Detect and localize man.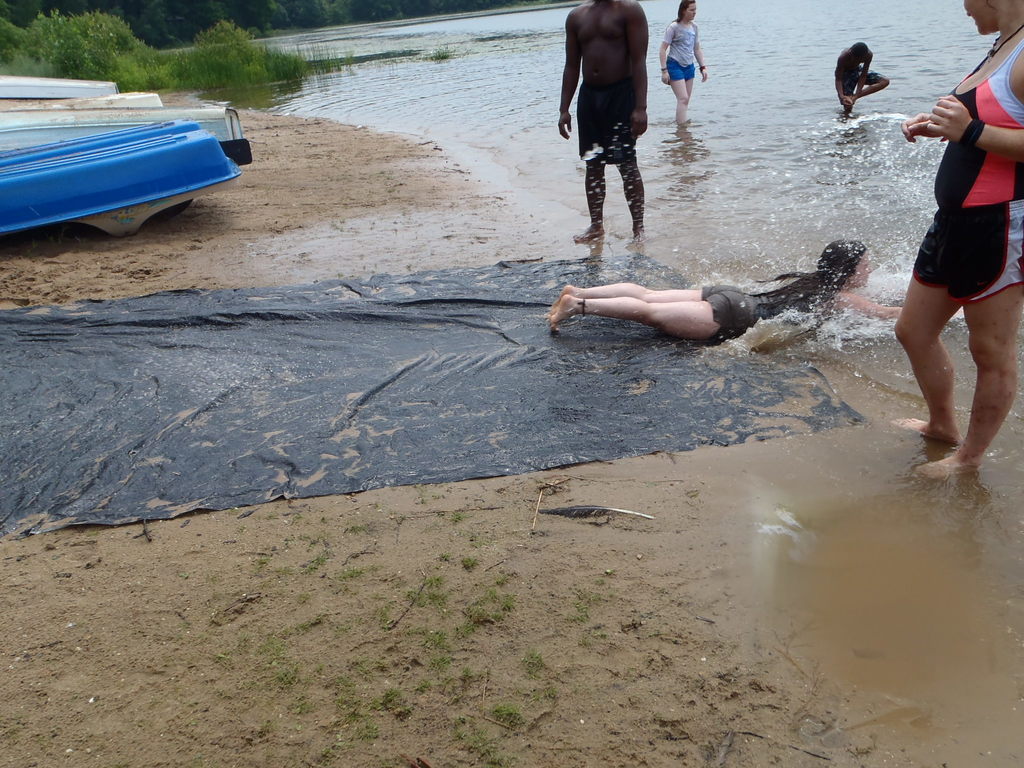
Localized at x1=564, y1=1, x2=672, y2=239.
